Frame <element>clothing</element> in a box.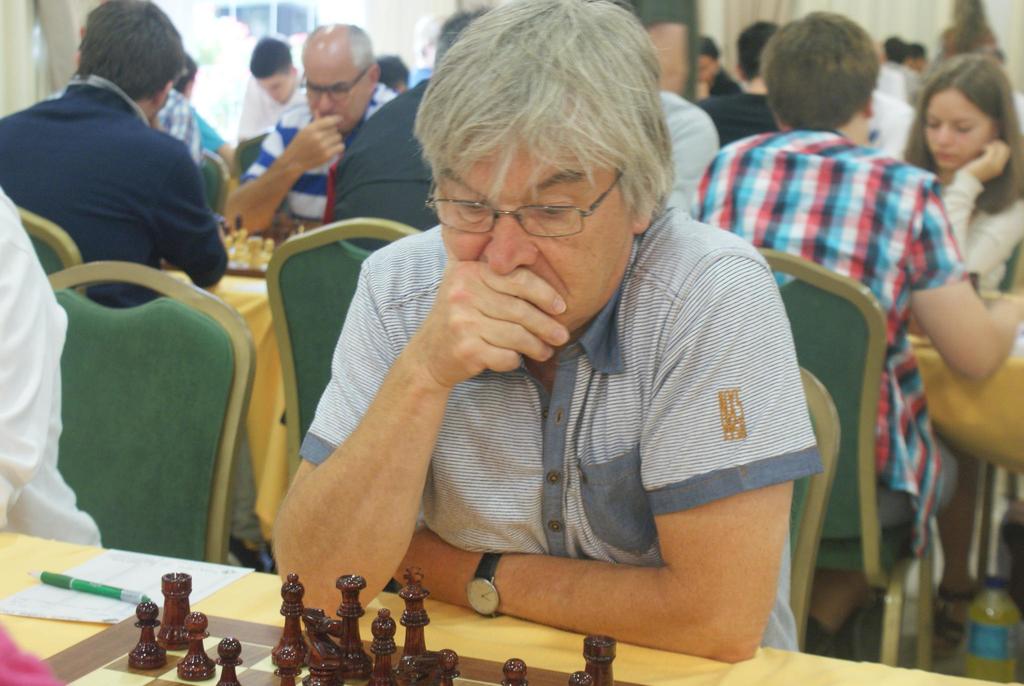
[0,188,105,544].
